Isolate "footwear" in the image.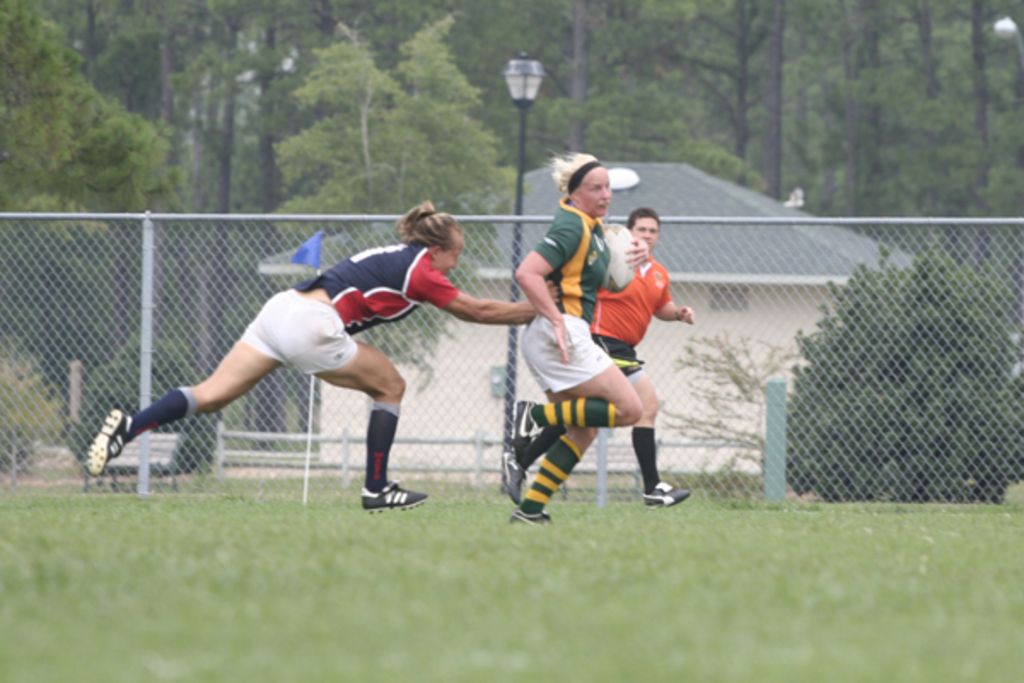
Isolated region: {"x1": 498, "y1": 451, "x2": 526, "y2": 499}.
